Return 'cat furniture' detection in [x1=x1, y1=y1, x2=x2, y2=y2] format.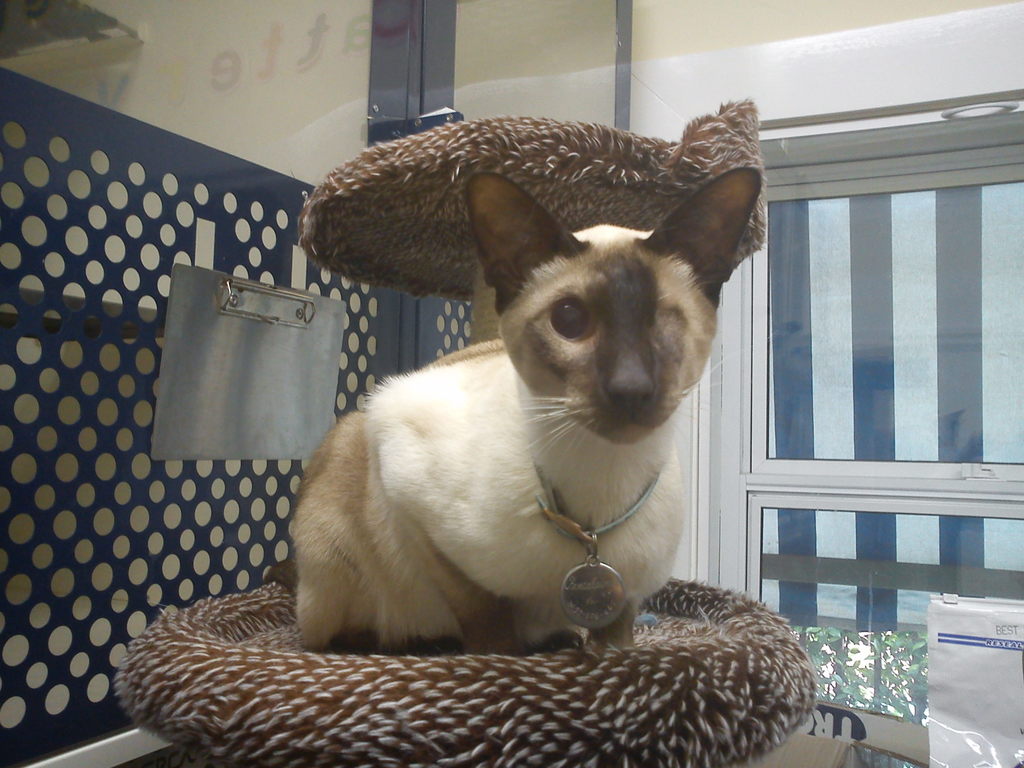
[x1=115, y1=97, x2=819, y2=767].
